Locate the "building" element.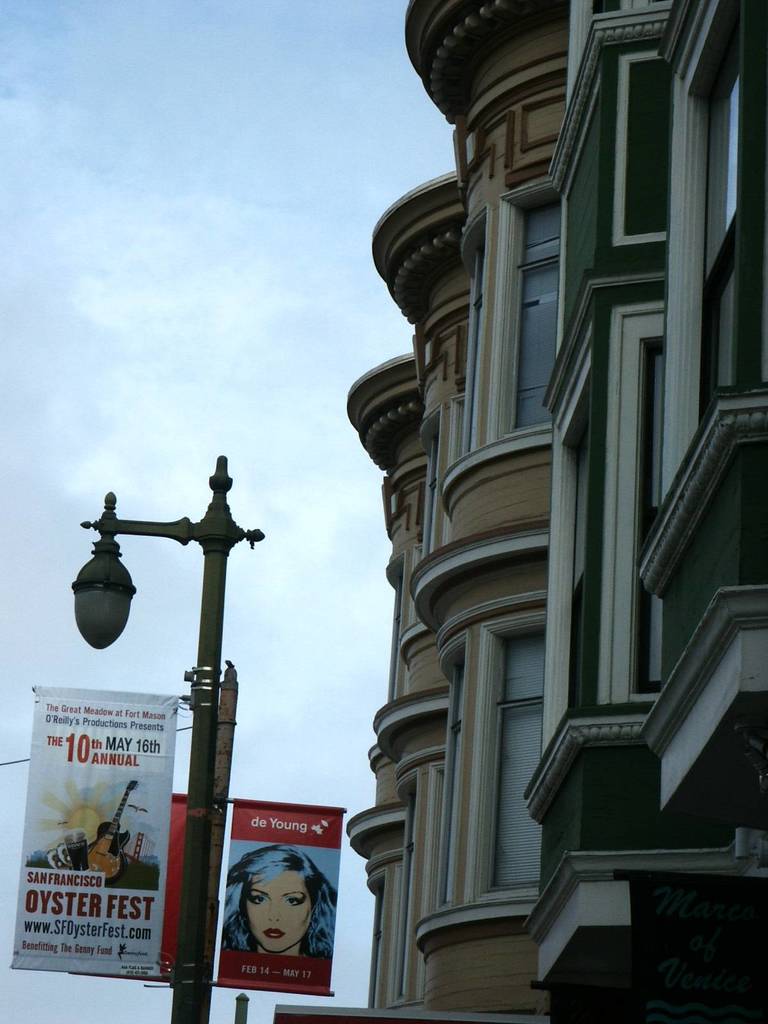
Element bbox: [271, 0, 767, 1023].
